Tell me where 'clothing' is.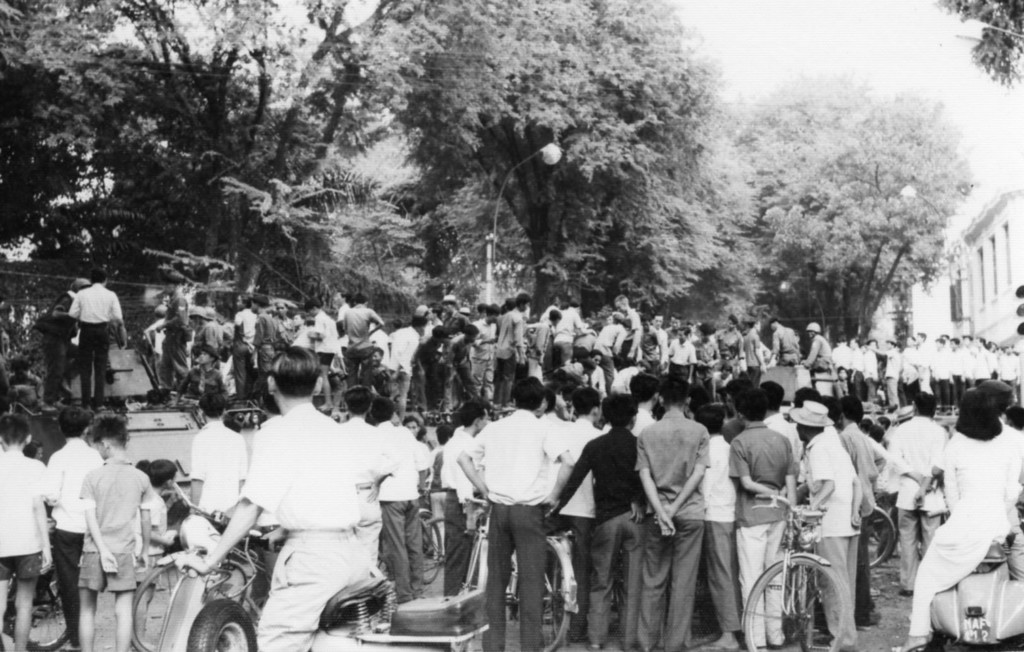
'clothing' is at rect(218, 356, 252, 413).
